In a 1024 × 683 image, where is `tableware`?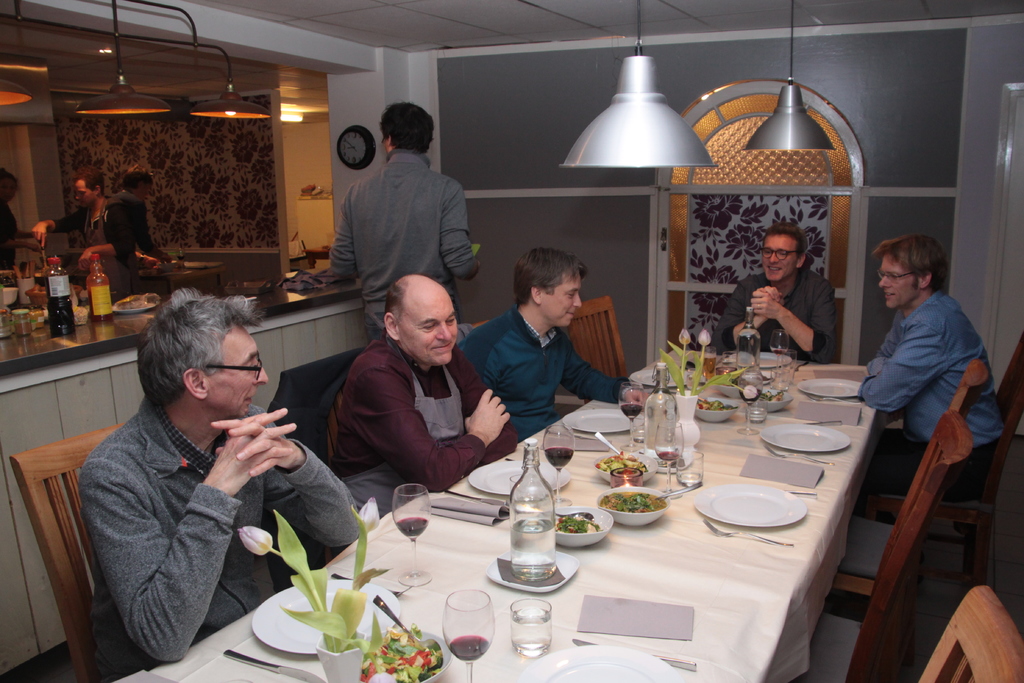
796 375 861 399.
